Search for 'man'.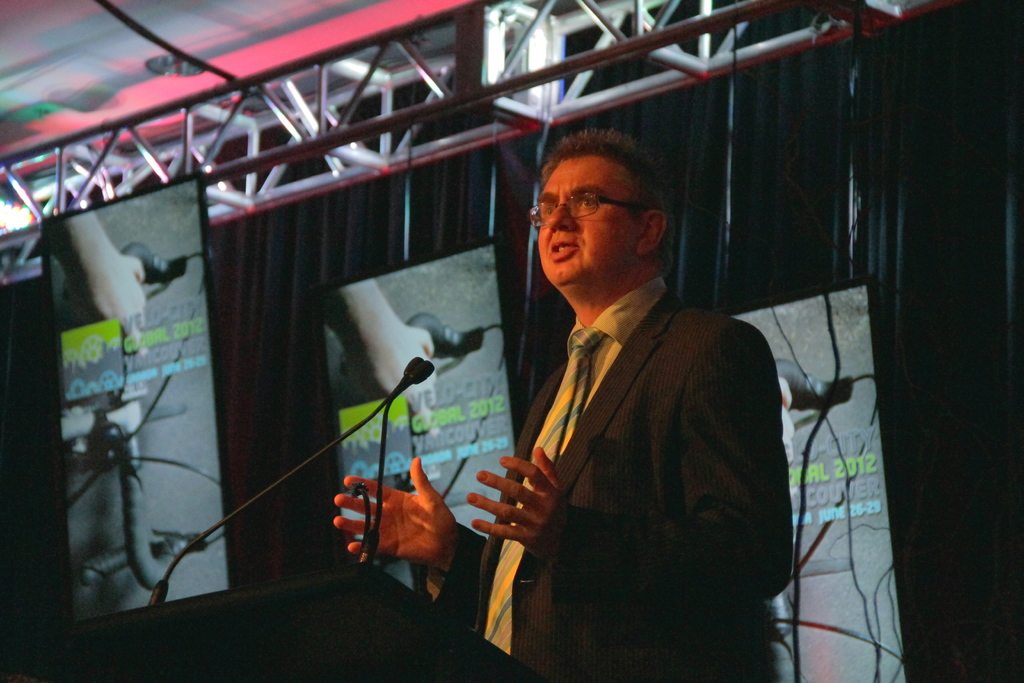
Found at BBox(317, 124, 811, 682).
